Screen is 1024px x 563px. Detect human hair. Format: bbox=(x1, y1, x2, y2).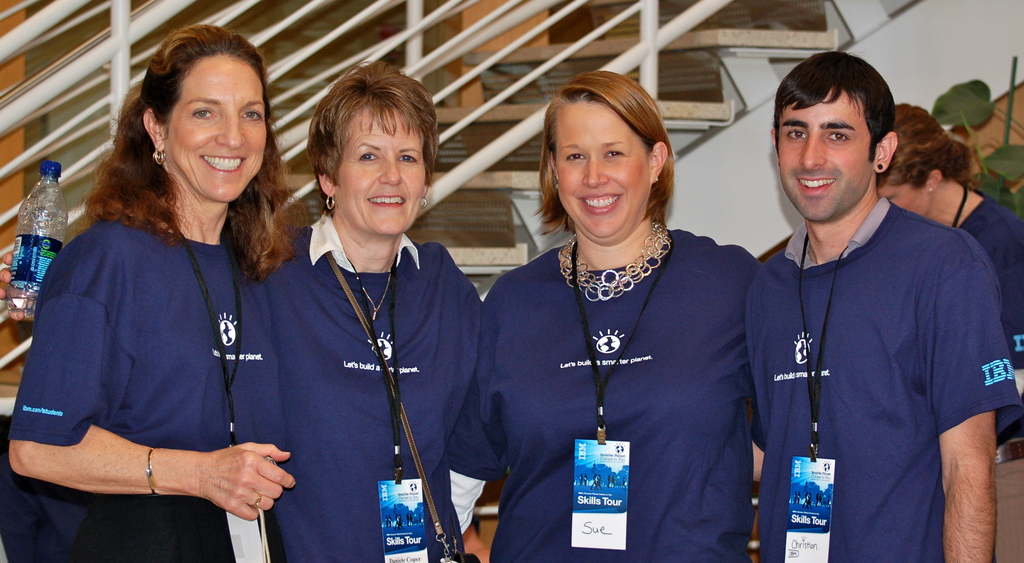
bbox=(531, 71, 676, 236).
